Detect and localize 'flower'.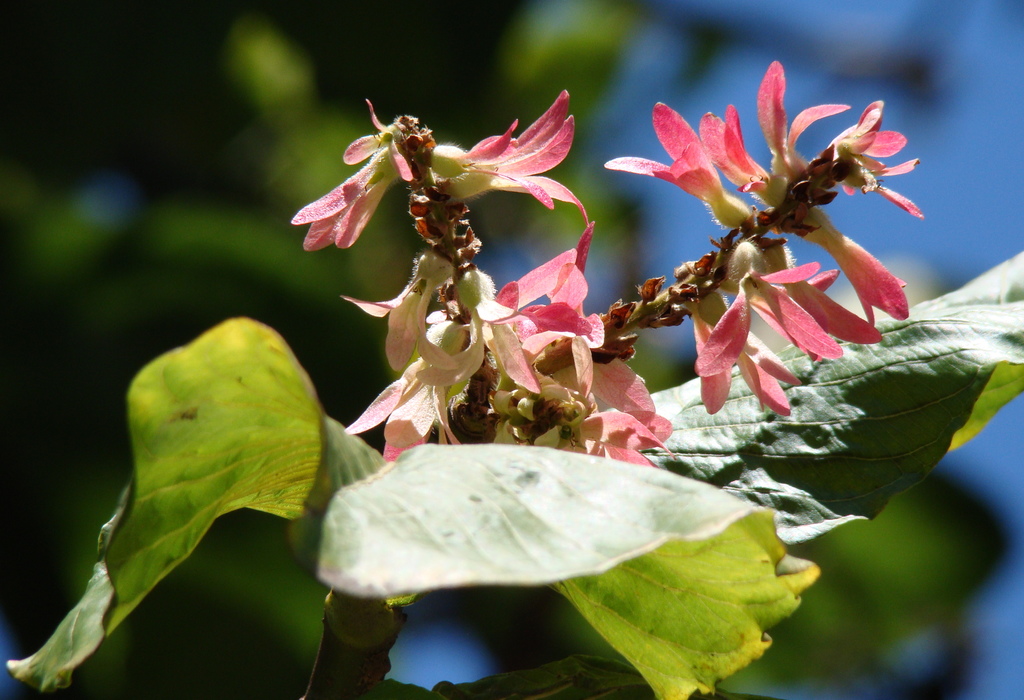
Localized at {"left": 296, "top": 92, "right": 671, "bottom": 474}.
